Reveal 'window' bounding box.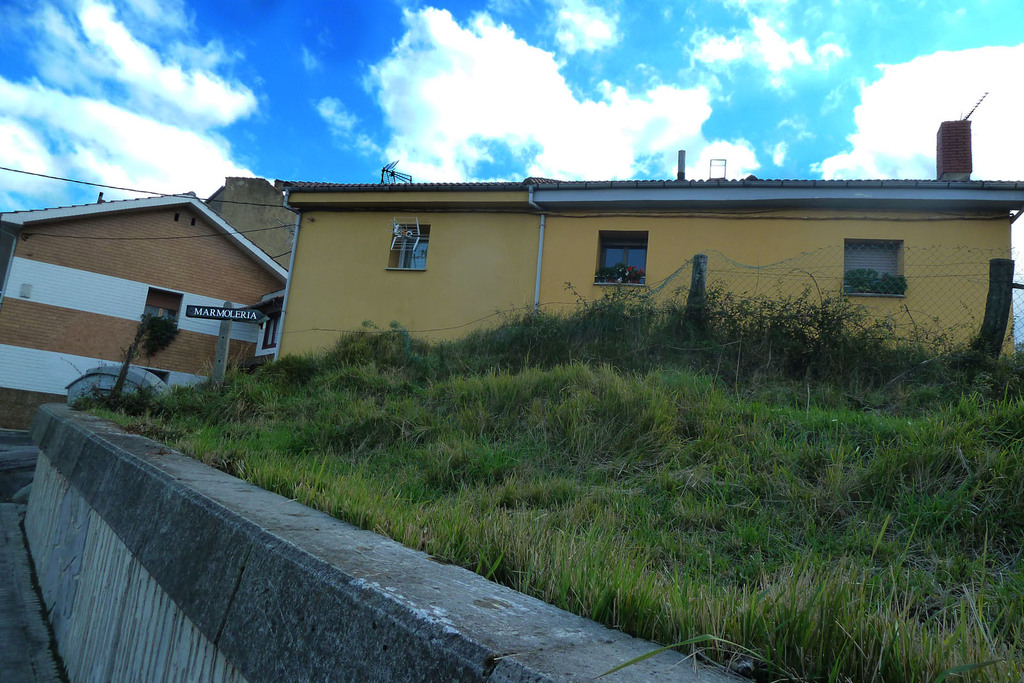
Revealed: (600, 218, 658, 294).
